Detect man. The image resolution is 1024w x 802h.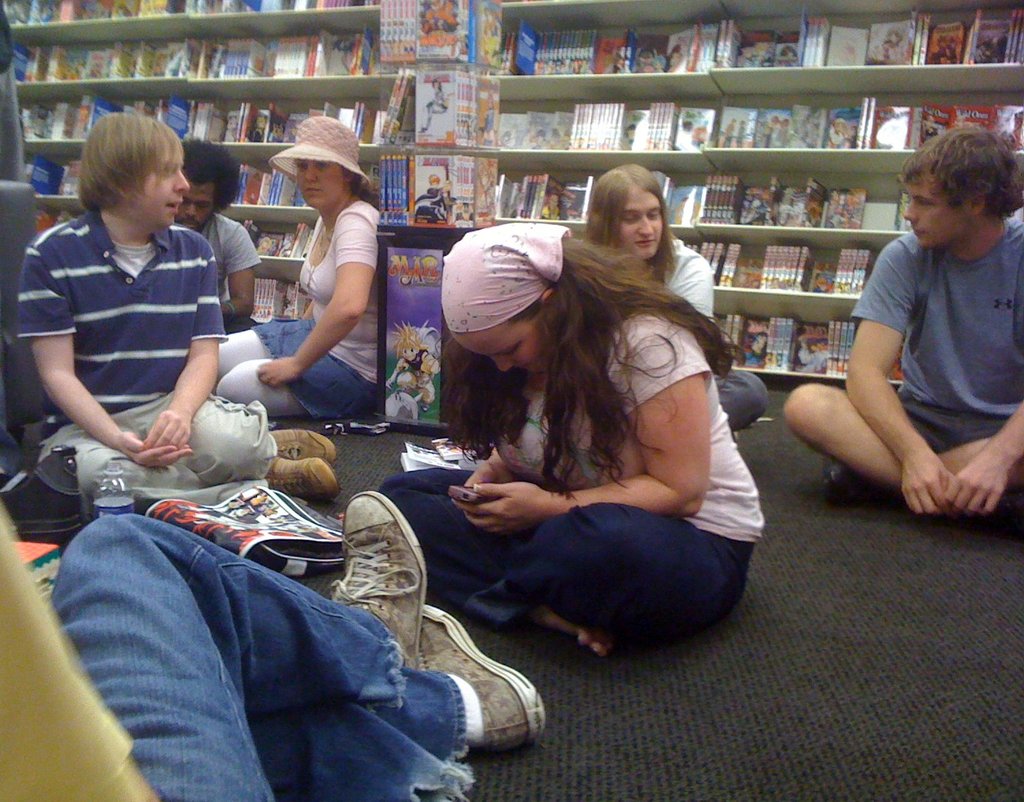
region(14, 111, 340, 503).
